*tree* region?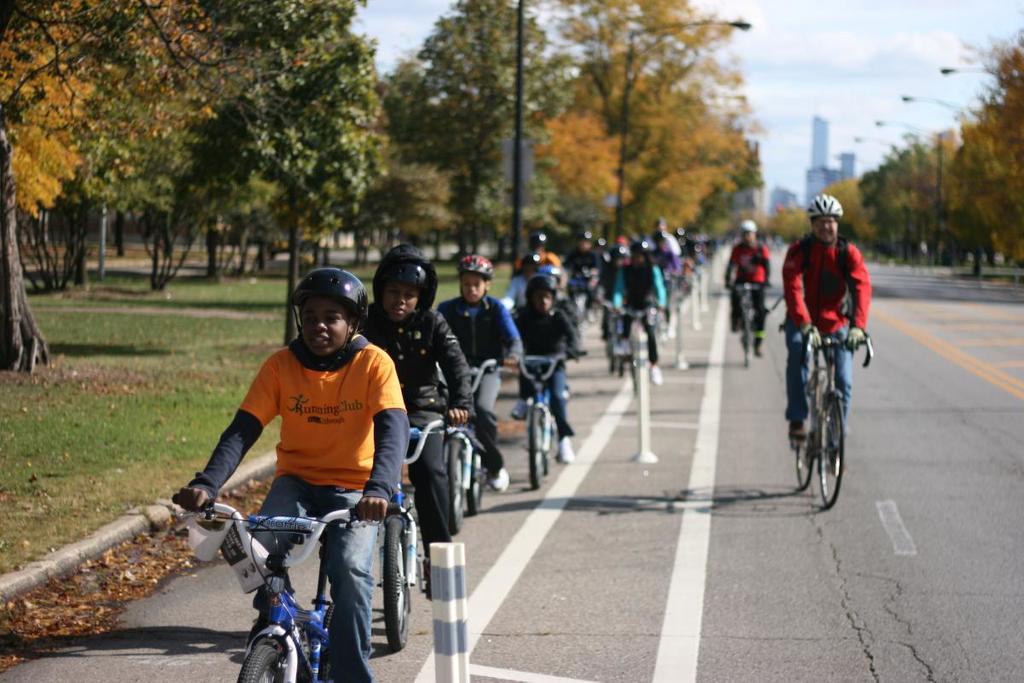
{"x1": 387, "y1": 3, "x2": 578, "y2": 272}
